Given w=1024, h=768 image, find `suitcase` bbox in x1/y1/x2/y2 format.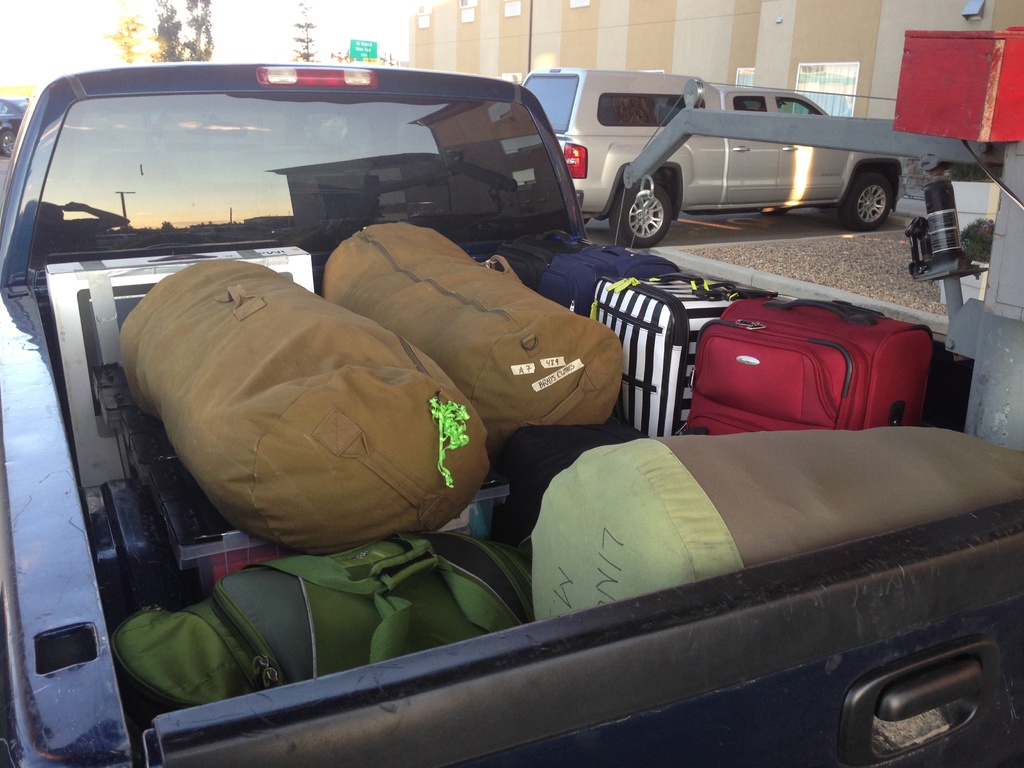
588/273/792/438.
